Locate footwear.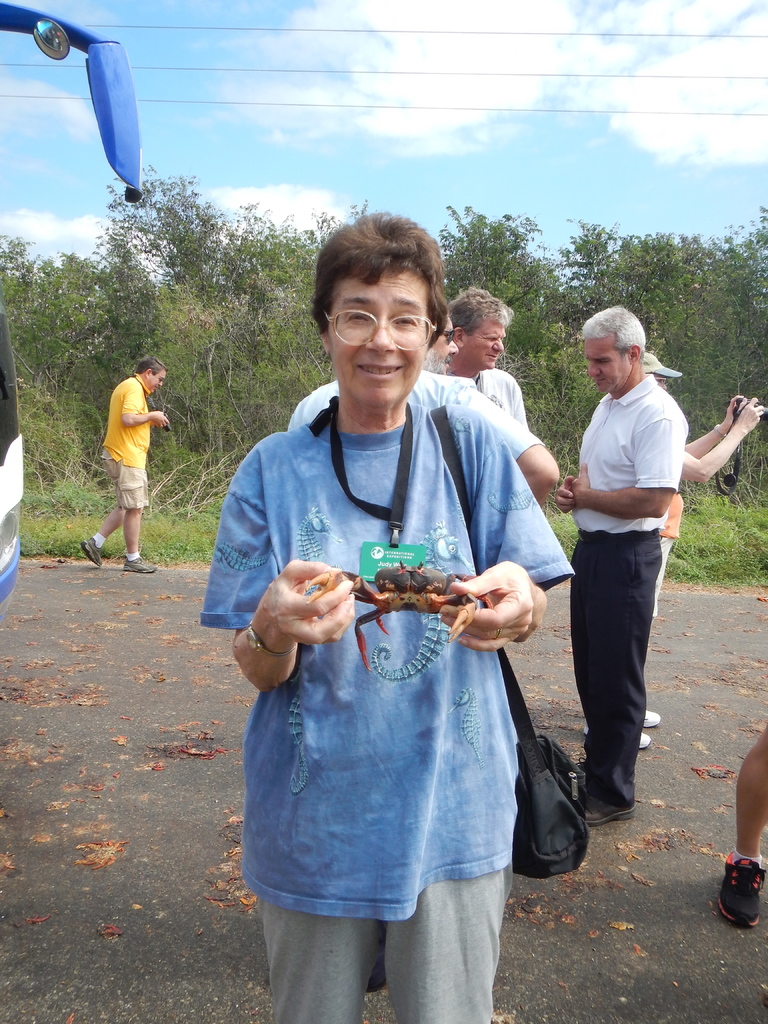
Bounding box: <bbox>584, 791, 639, 826</bbox>.
